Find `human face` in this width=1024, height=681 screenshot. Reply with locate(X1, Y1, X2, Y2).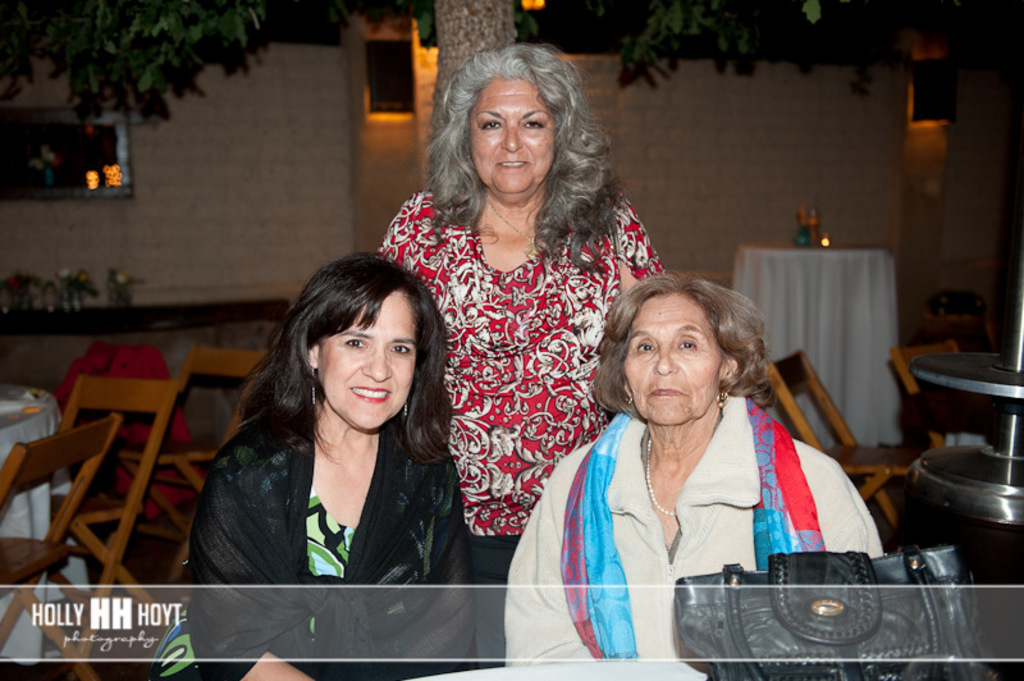
locate(320, 292, 413, 431).
